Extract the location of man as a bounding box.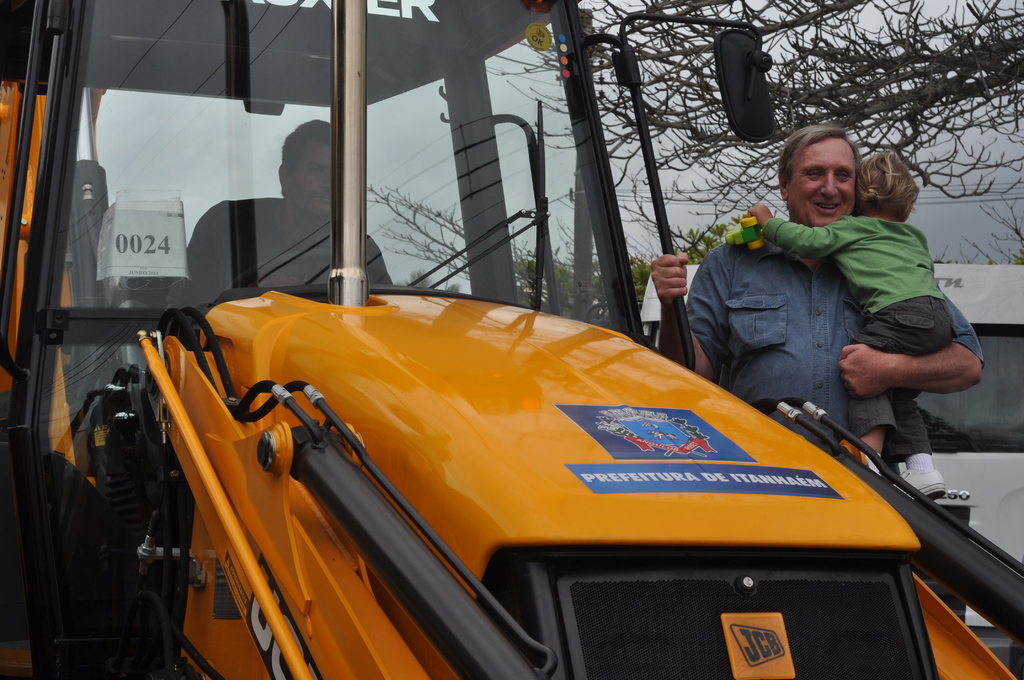
Rect(184, 122, 399, 295).
